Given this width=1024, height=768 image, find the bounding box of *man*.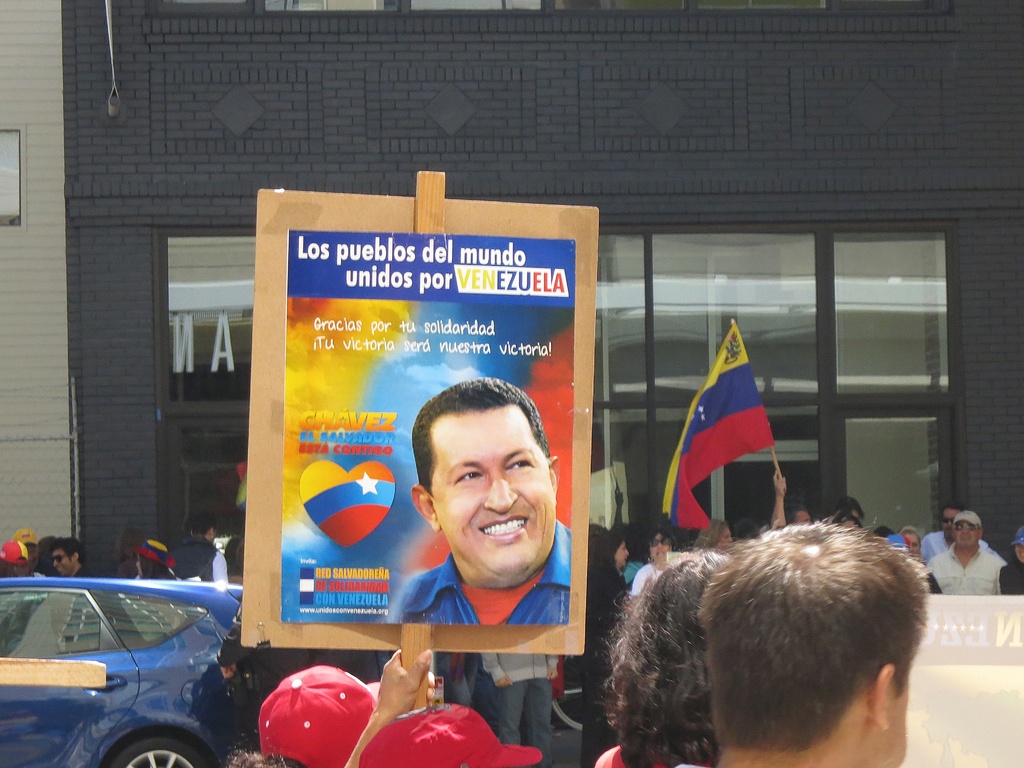
<region>913, 513, 1006, 586</region>.
